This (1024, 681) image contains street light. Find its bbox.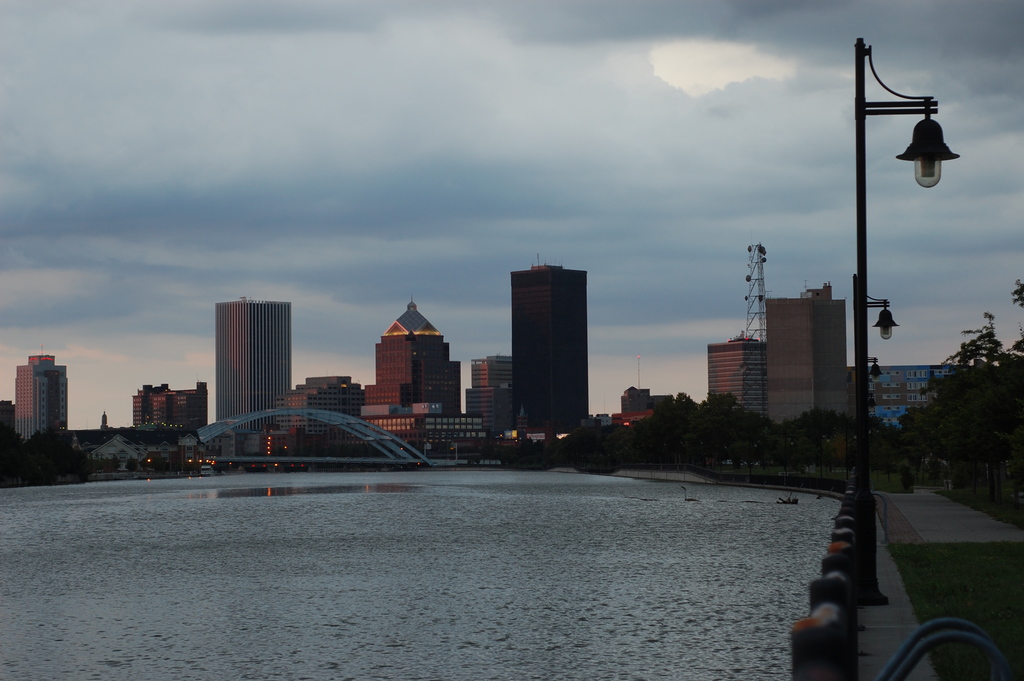
[x1=846, y1=268, x2=899, y2=503].
